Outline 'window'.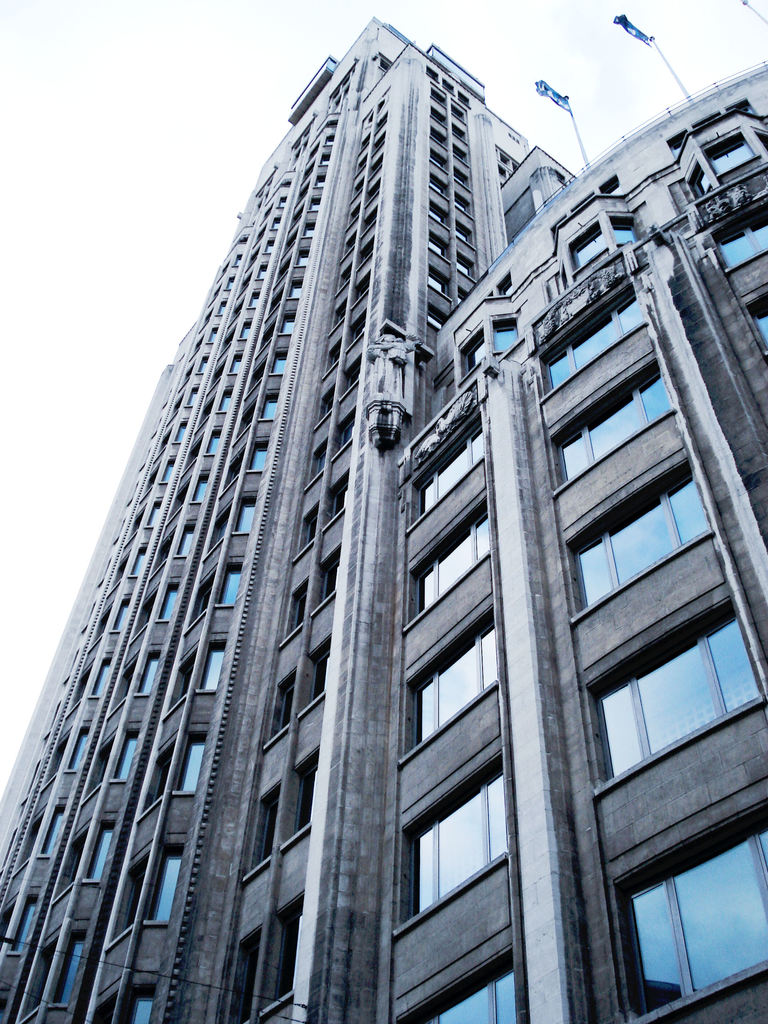
Outline: bbox=[353, 147, 369, 173].
